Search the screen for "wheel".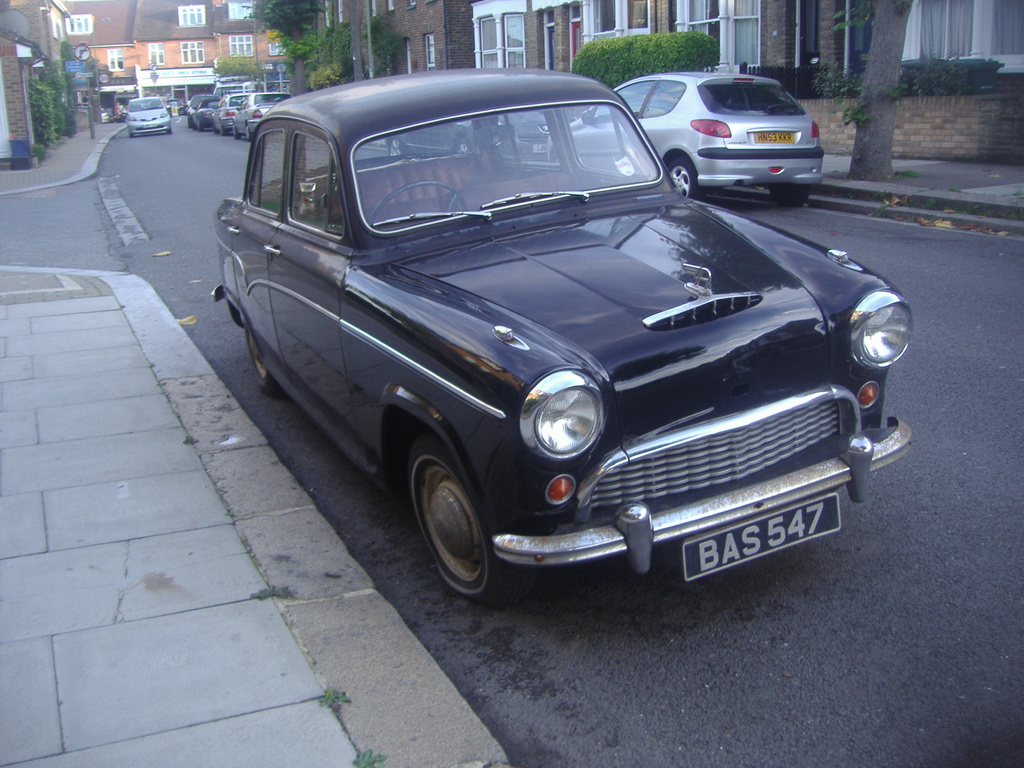
Found at detection(165, 127, 173, 135).
